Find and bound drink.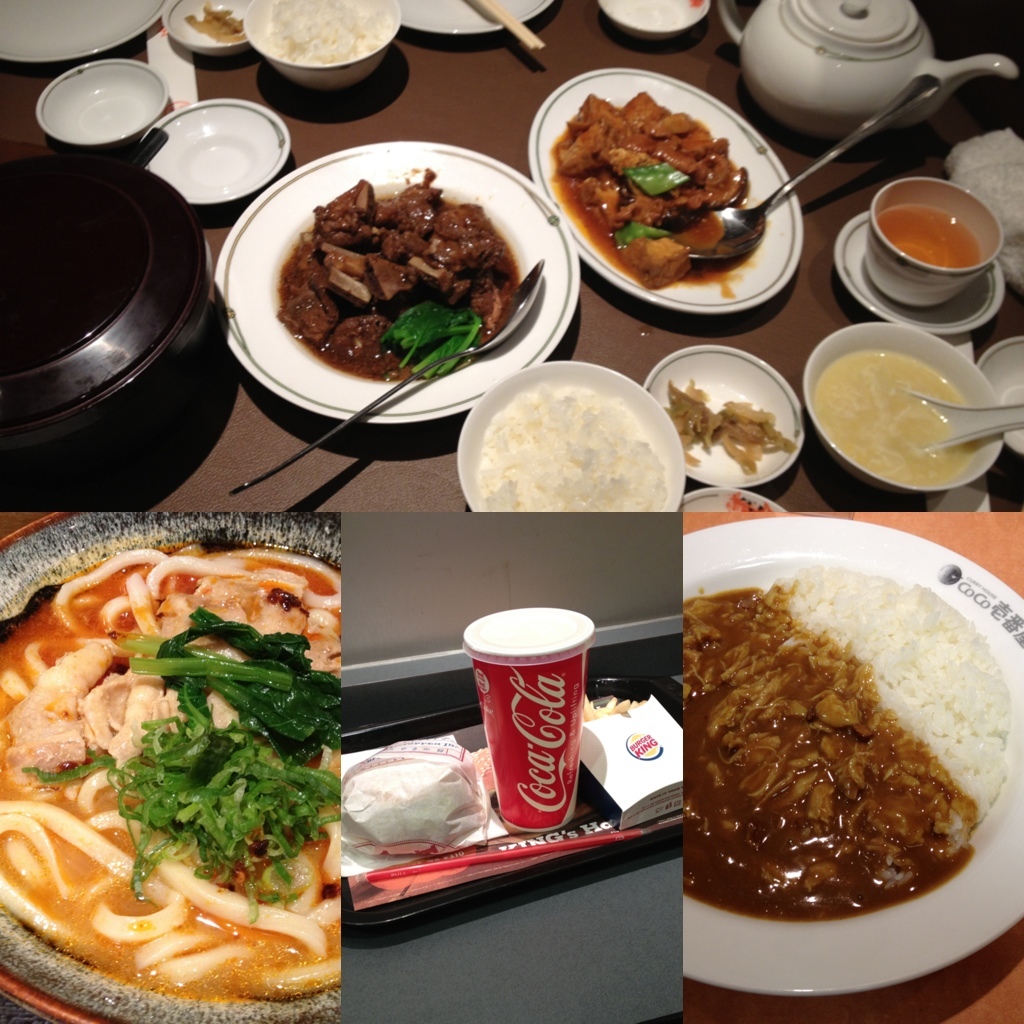
Bound: x1=877, y1=203, x2=981, y2=269.
